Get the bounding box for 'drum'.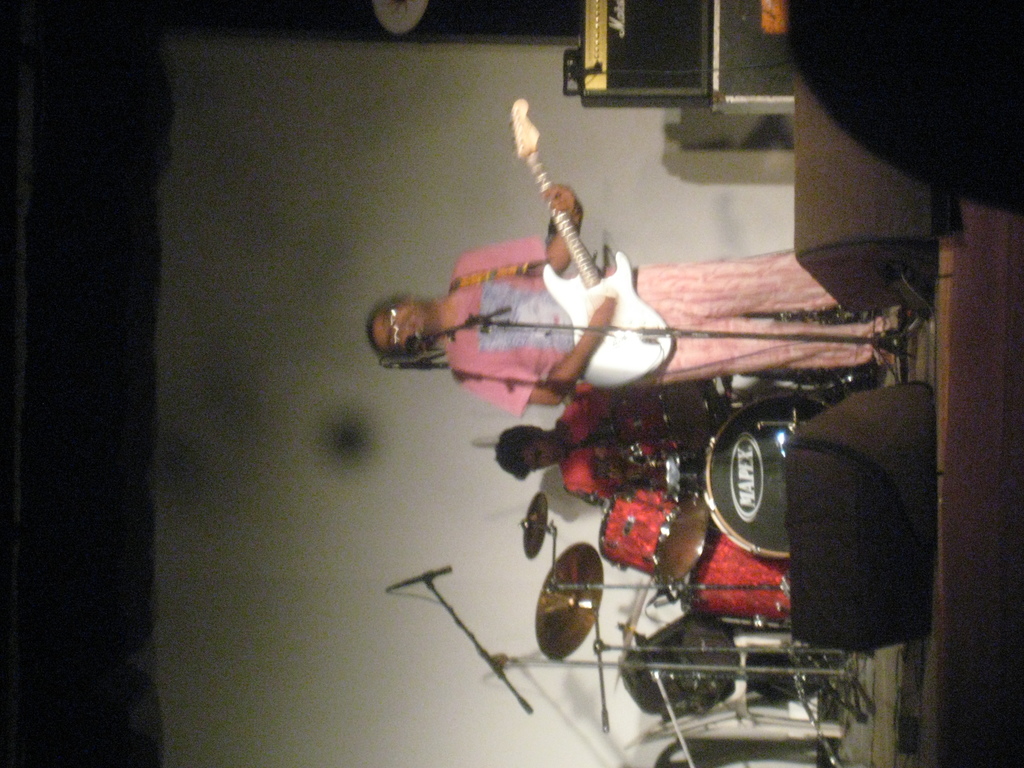
(left=702, top=394, right=834, bottom=558).
